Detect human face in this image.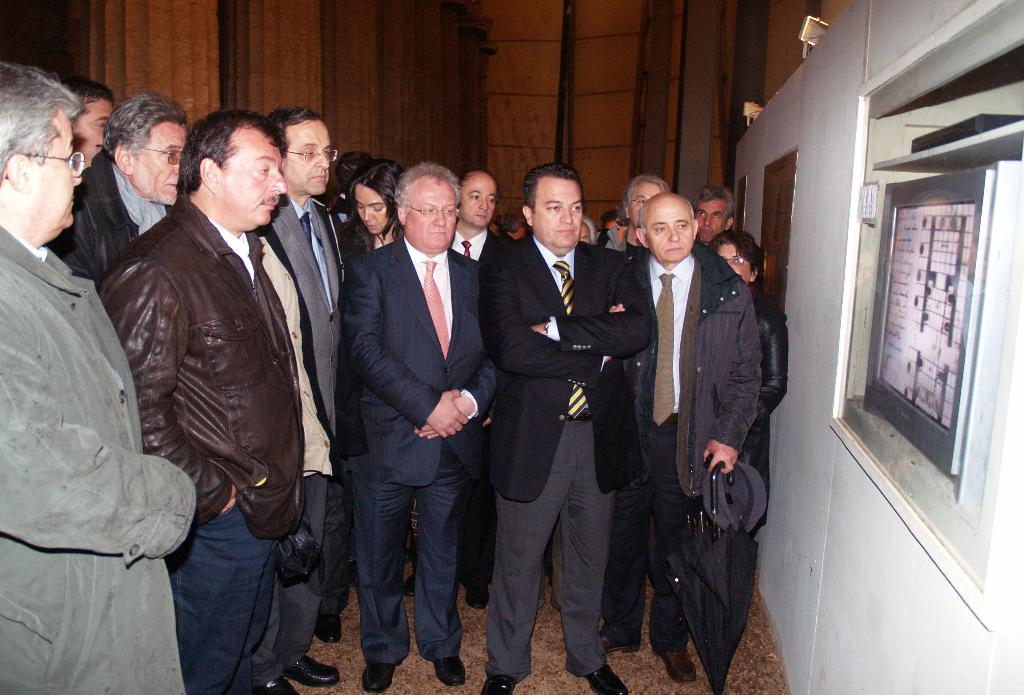
Detection: select_region(708, 241, 755, 287).
